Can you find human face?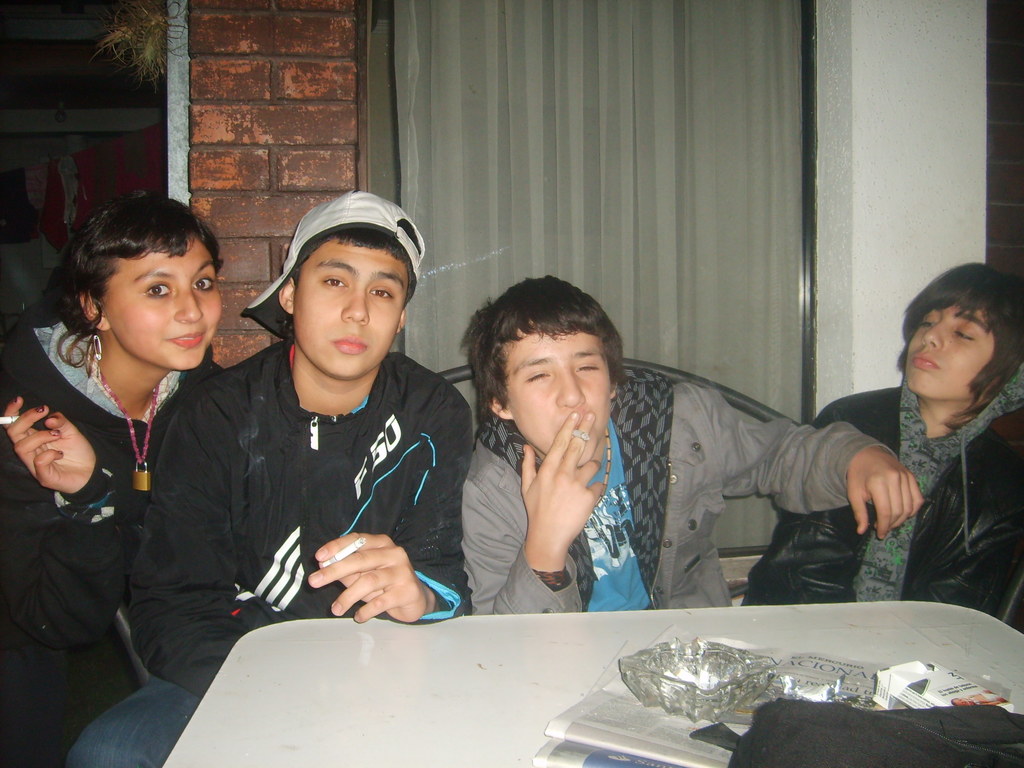
Yes, bounding box: x1=102 y1=237 x2=222 y2=369.
